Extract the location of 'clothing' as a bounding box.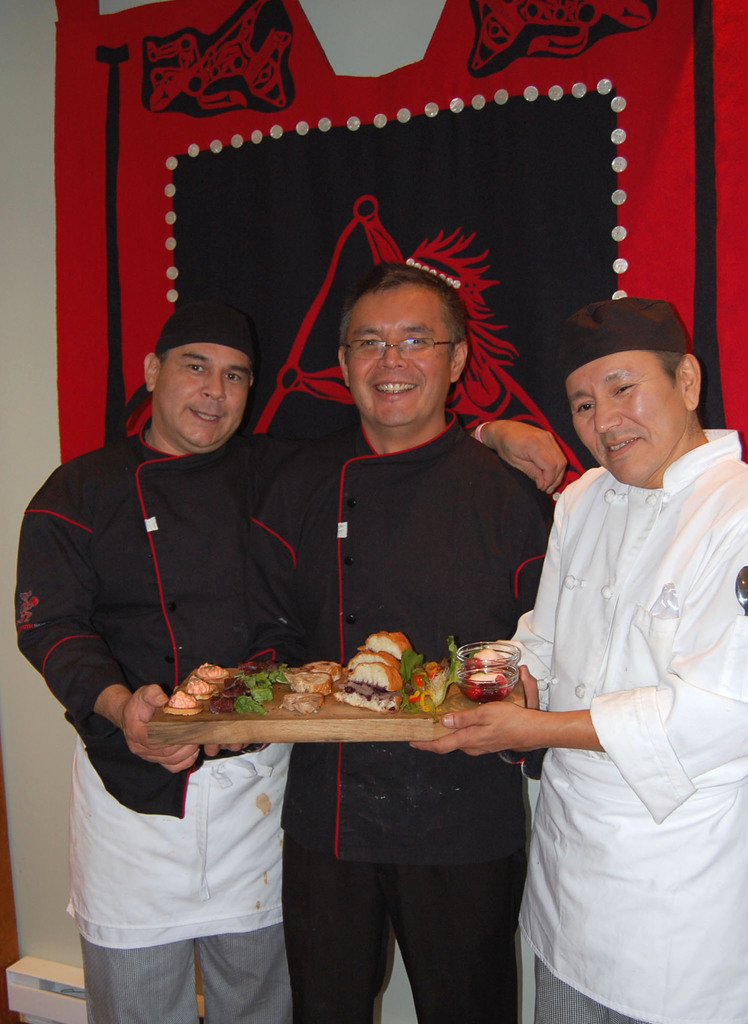
[495,368,736,1014].
